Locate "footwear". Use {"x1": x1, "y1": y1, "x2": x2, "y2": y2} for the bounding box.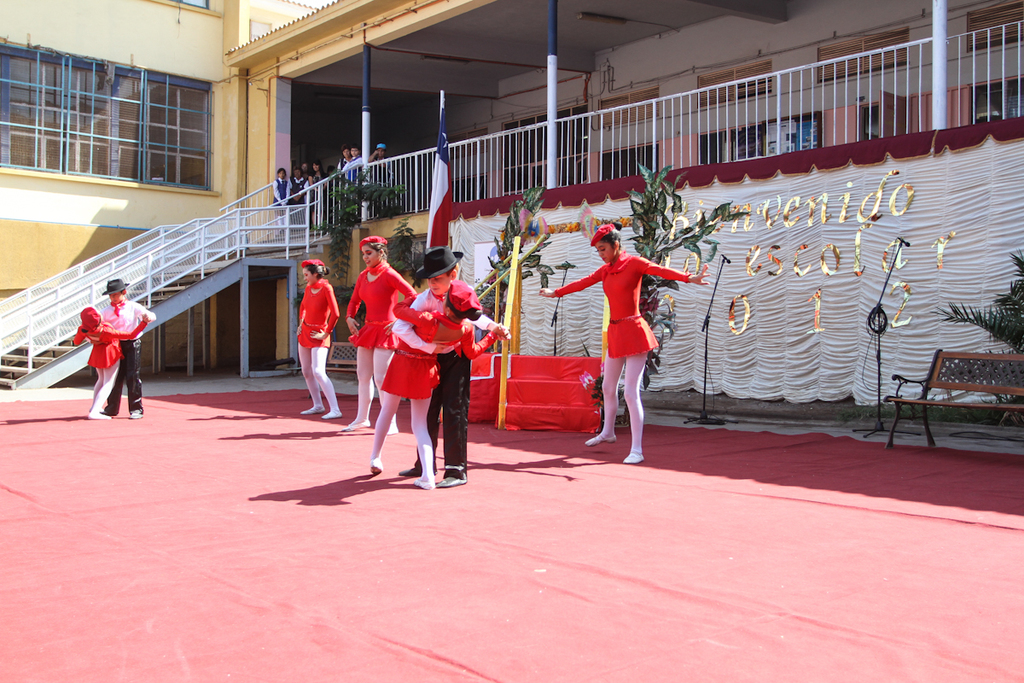
{"x1": 622, "y1": 446, "x2": 645, "y2": 464}.
